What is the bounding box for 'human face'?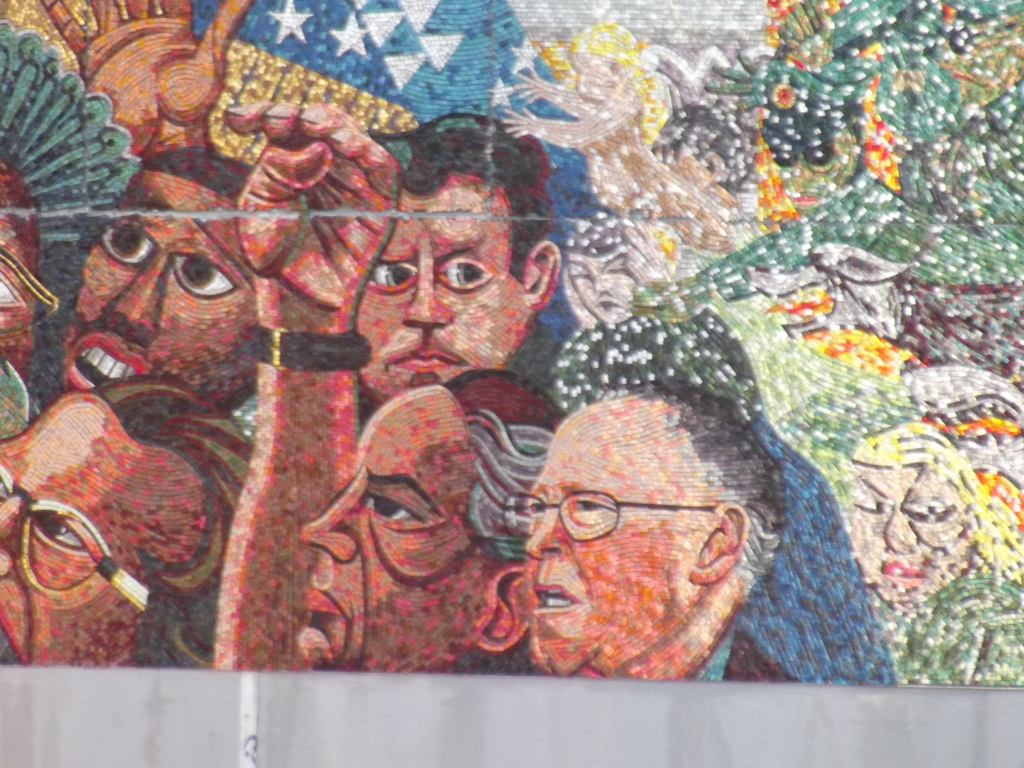
[296, 380, 501, 657].
